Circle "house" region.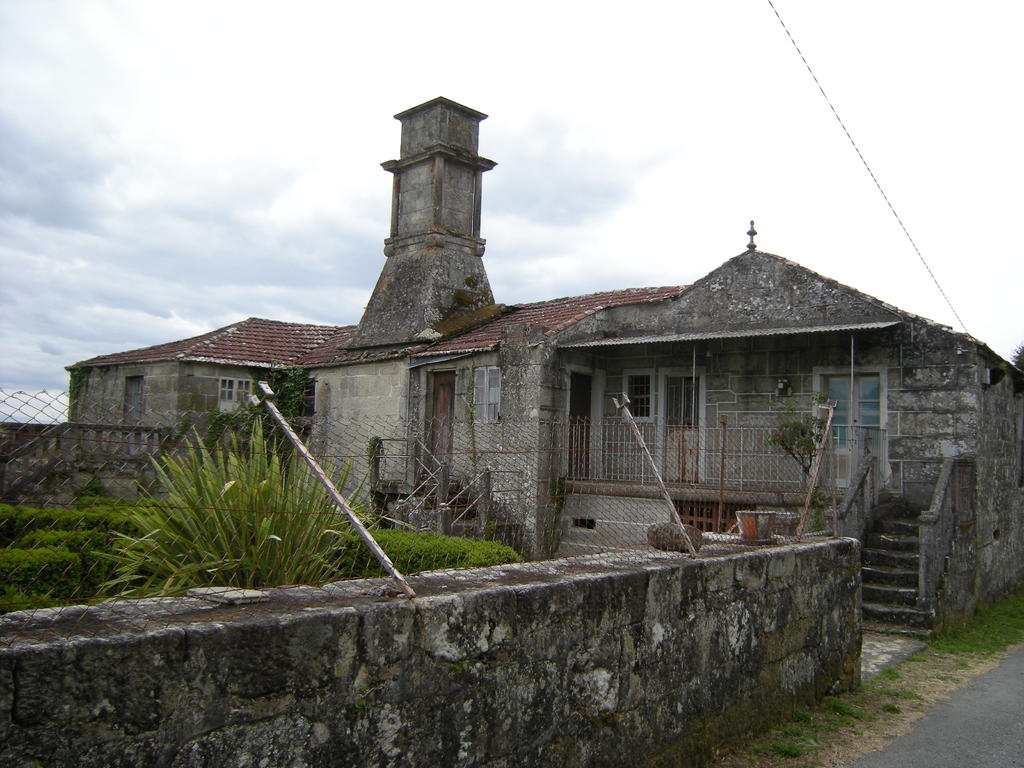
Region: <box>547,217,1023,631</box>.
